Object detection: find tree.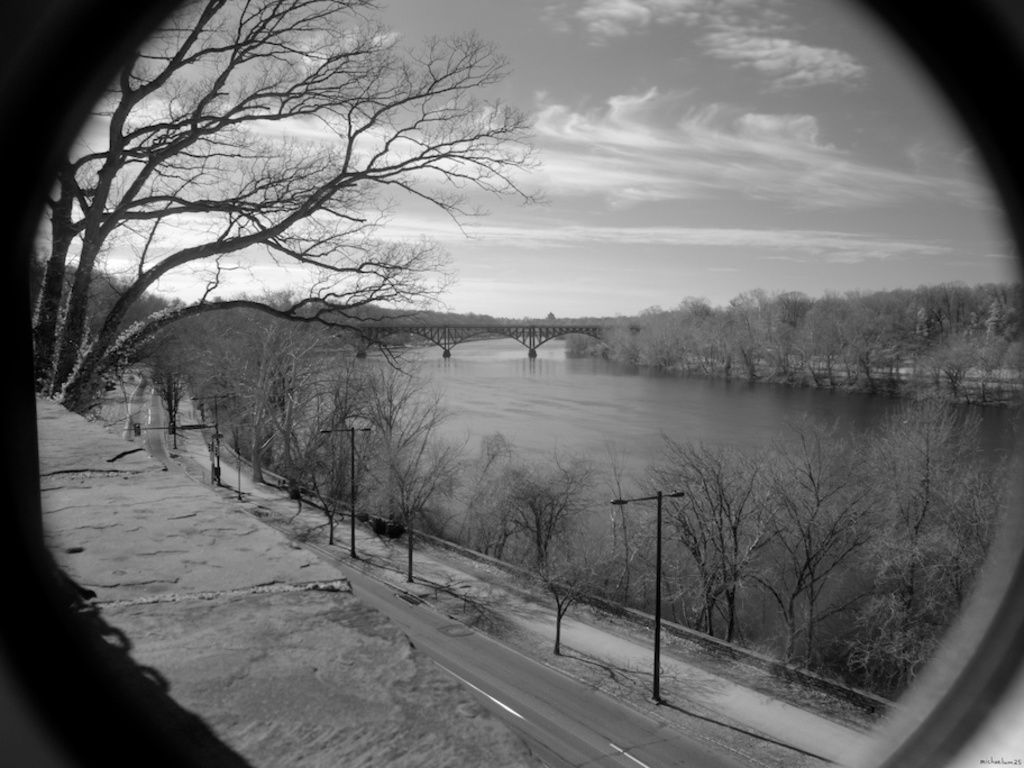
<region>844, 392, 988, 611</region>.
